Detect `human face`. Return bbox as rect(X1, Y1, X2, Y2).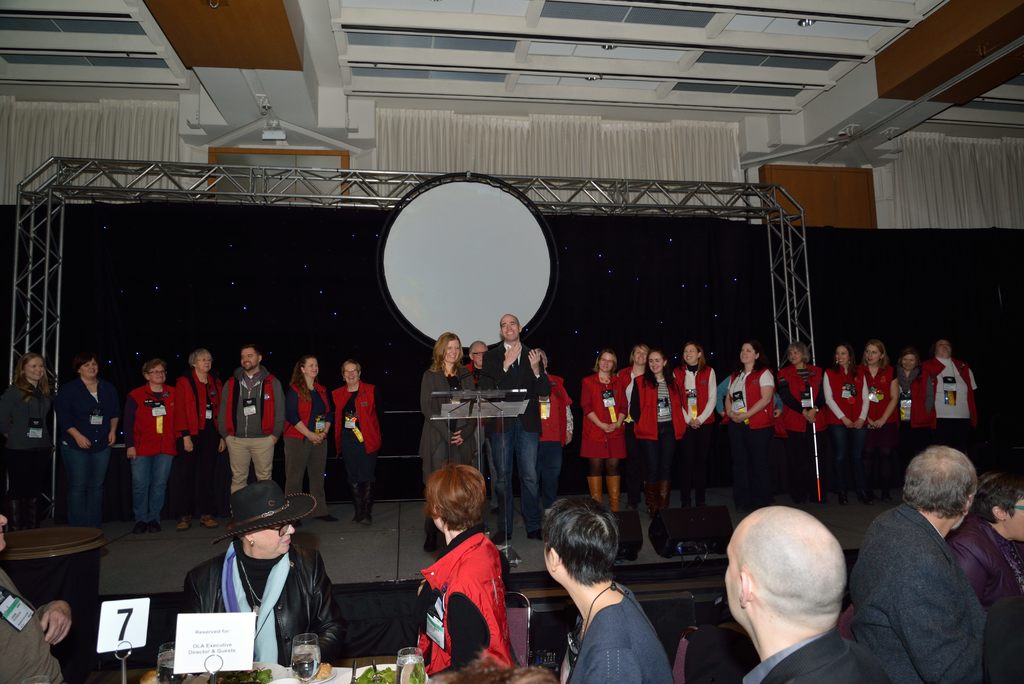
rect(684, 345, 697, 363).
